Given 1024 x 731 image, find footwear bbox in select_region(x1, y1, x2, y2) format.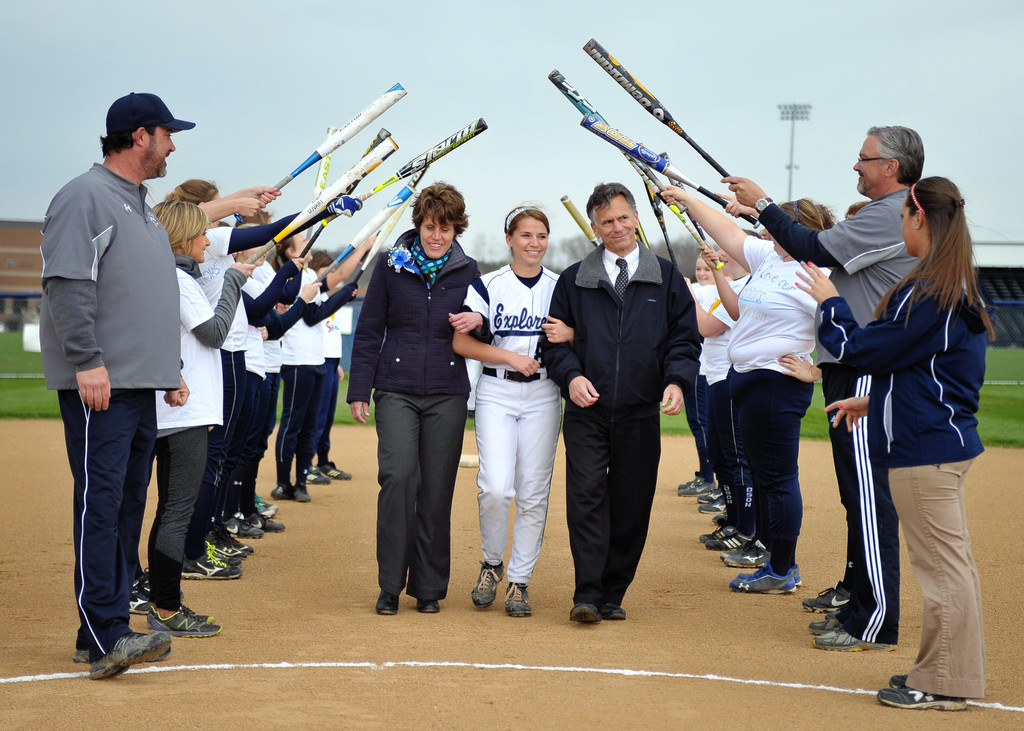
select_region(712, 514, 723, 522).
